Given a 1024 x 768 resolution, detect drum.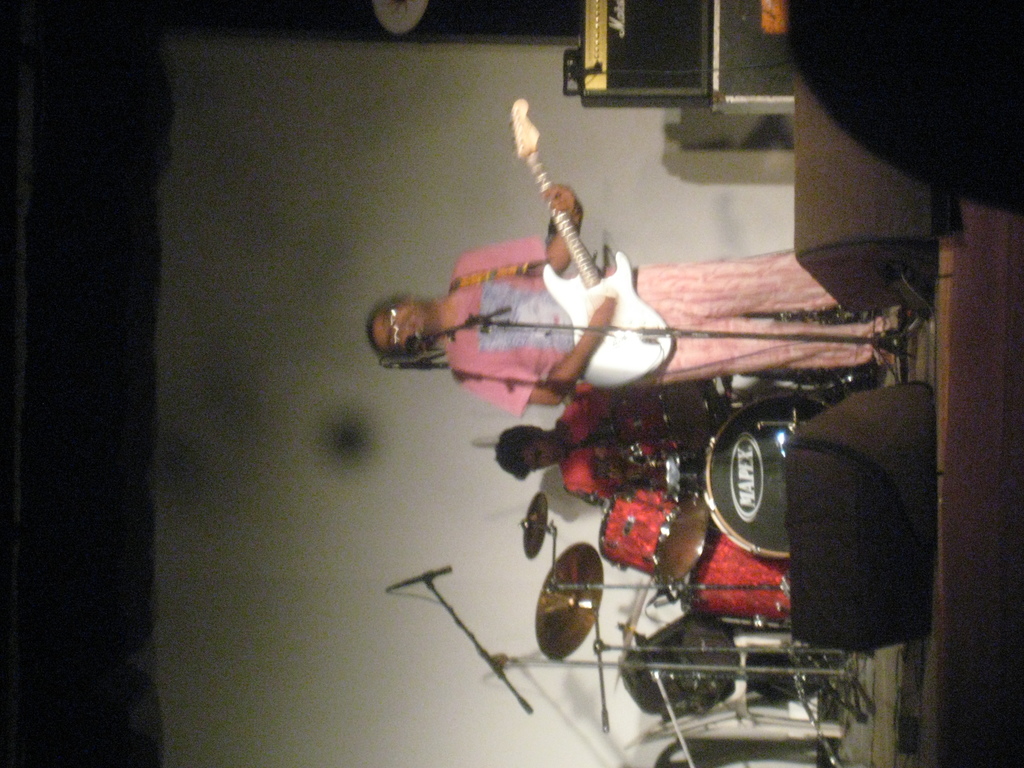
bbox=(682, 537, 797, 619).
